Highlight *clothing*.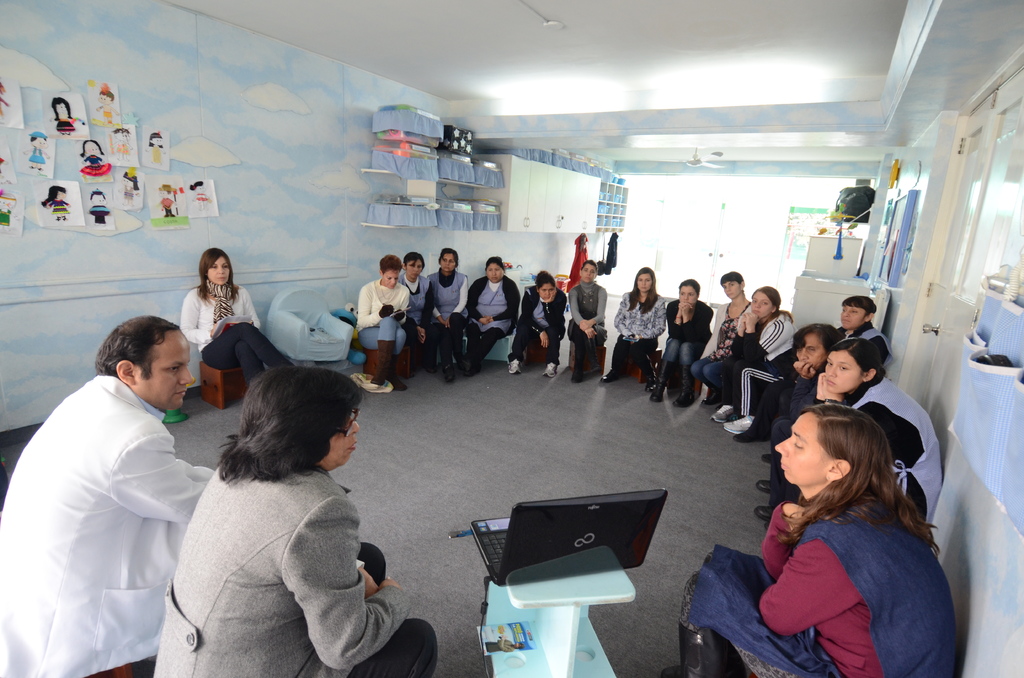
Highlighted region: bbox=(782, 362, 836, 451).
